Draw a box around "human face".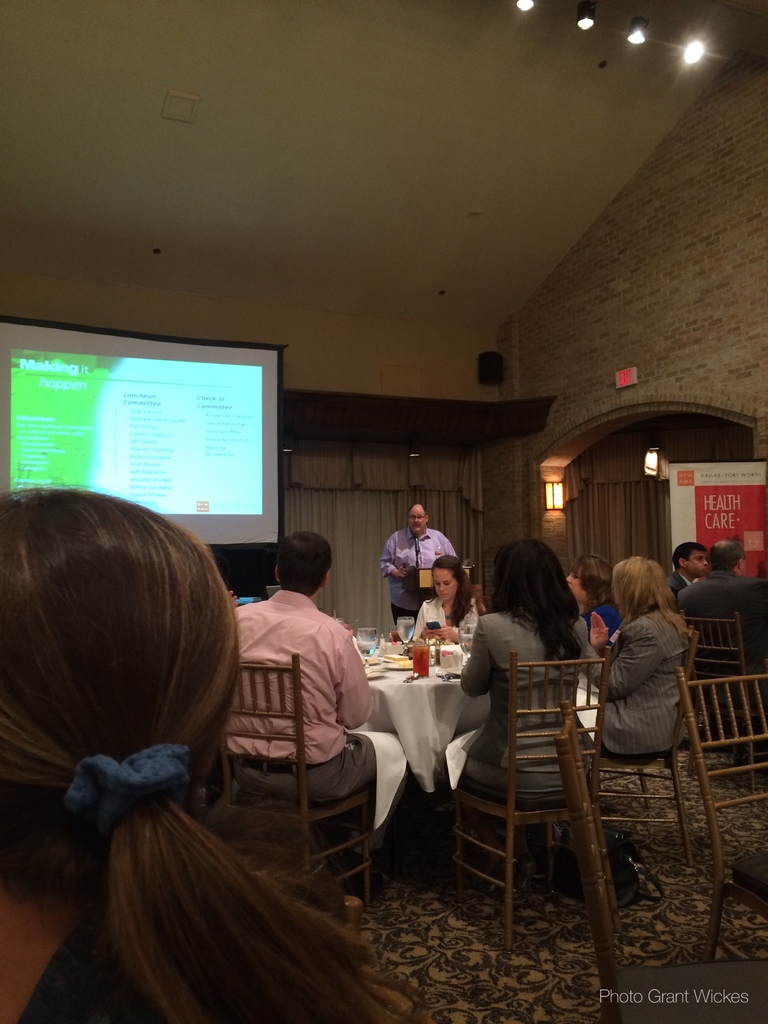
BBox(408, 504, 427, 534).
